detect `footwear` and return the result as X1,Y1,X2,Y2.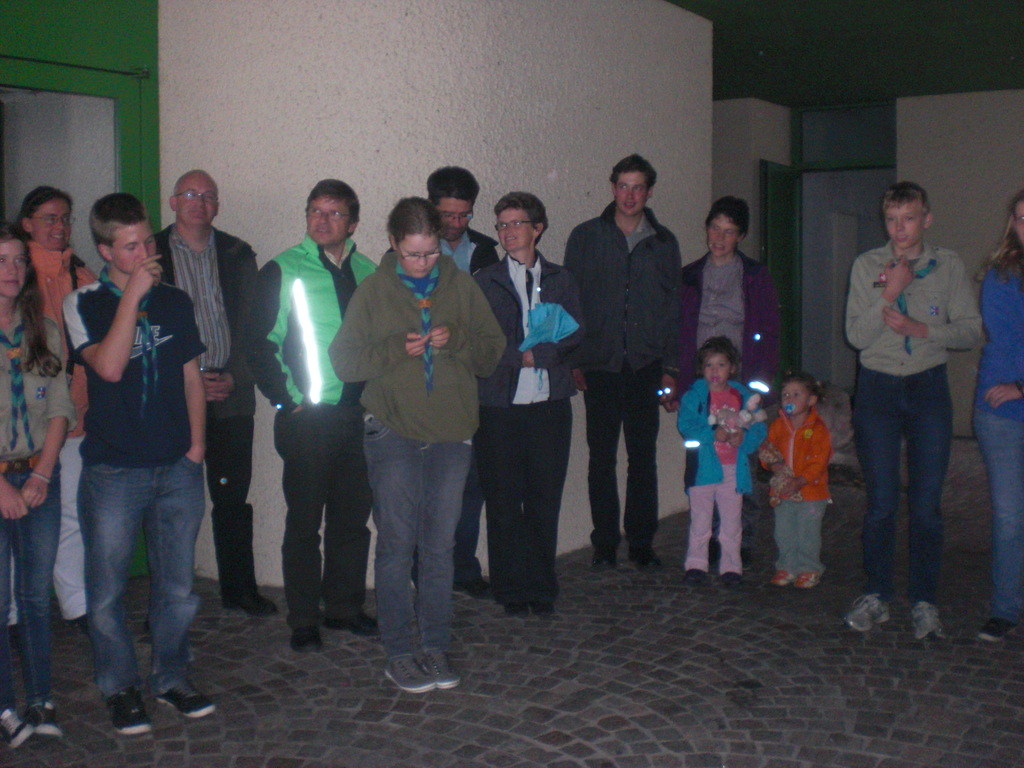
451,576,496,606.
